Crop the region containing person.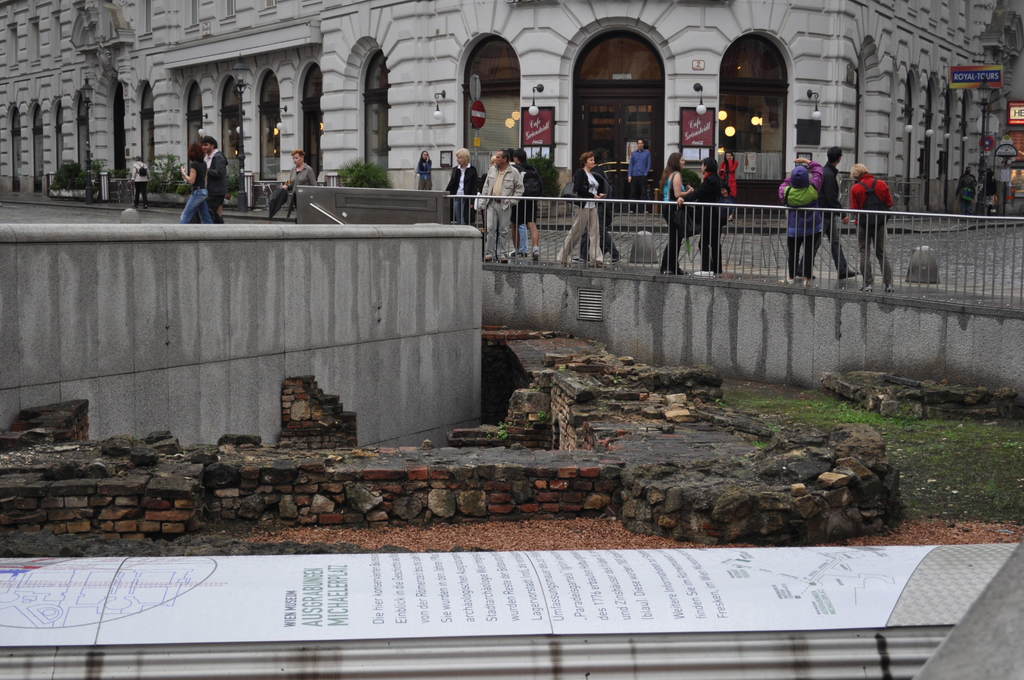
Crop region: [left=131, top=154, right=148, bottom=204].
